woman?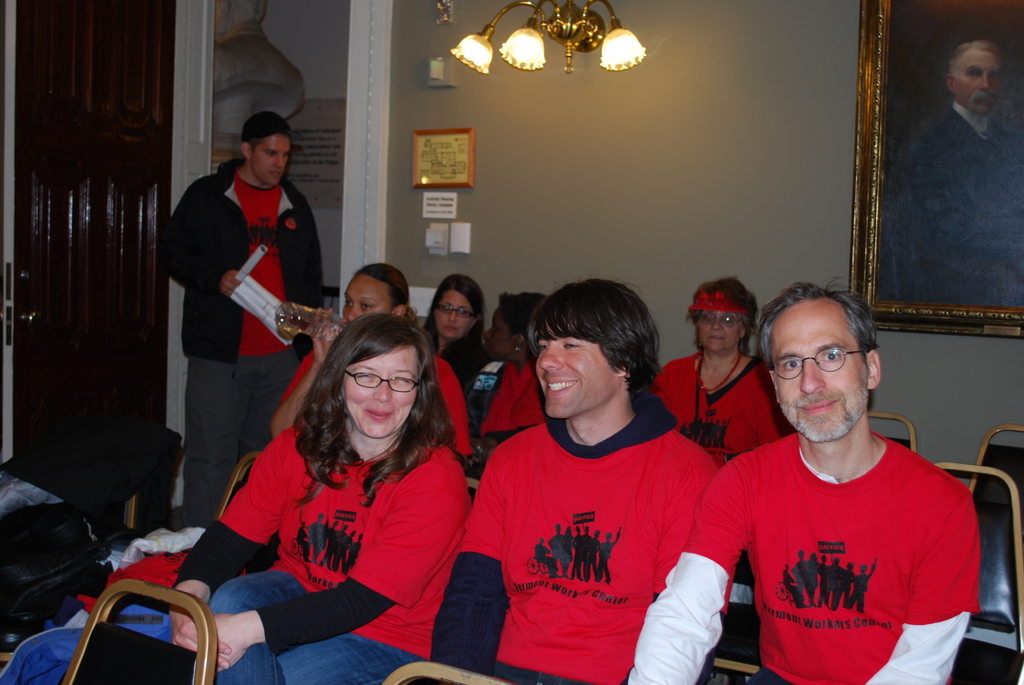
646 274 804 466
